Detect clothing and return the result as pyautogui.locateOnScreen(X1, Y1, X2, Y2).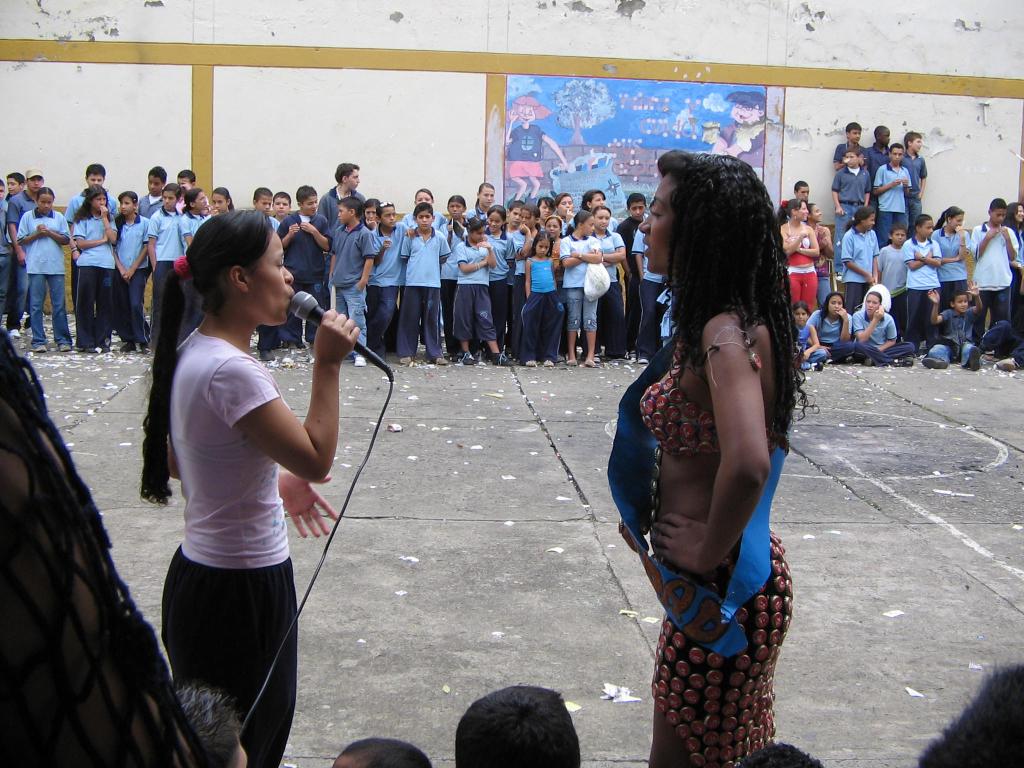
pyautogui.locateOnScreen(62, 186, 118, 225).
